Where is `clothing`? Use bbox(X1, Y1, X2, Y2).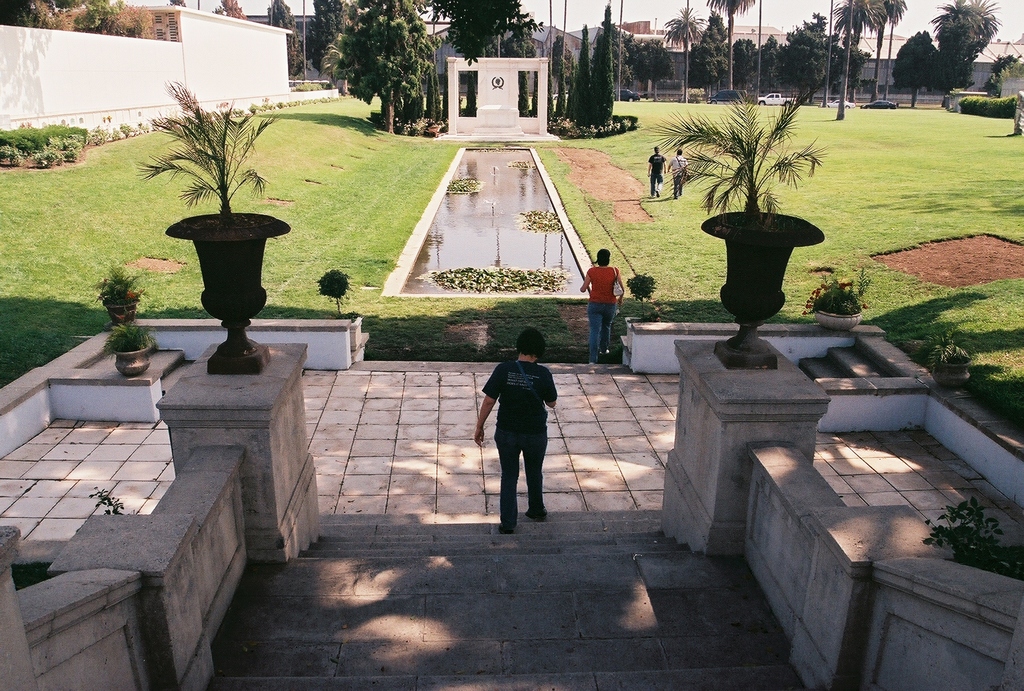
bbox(482, 338, 560, 506).
